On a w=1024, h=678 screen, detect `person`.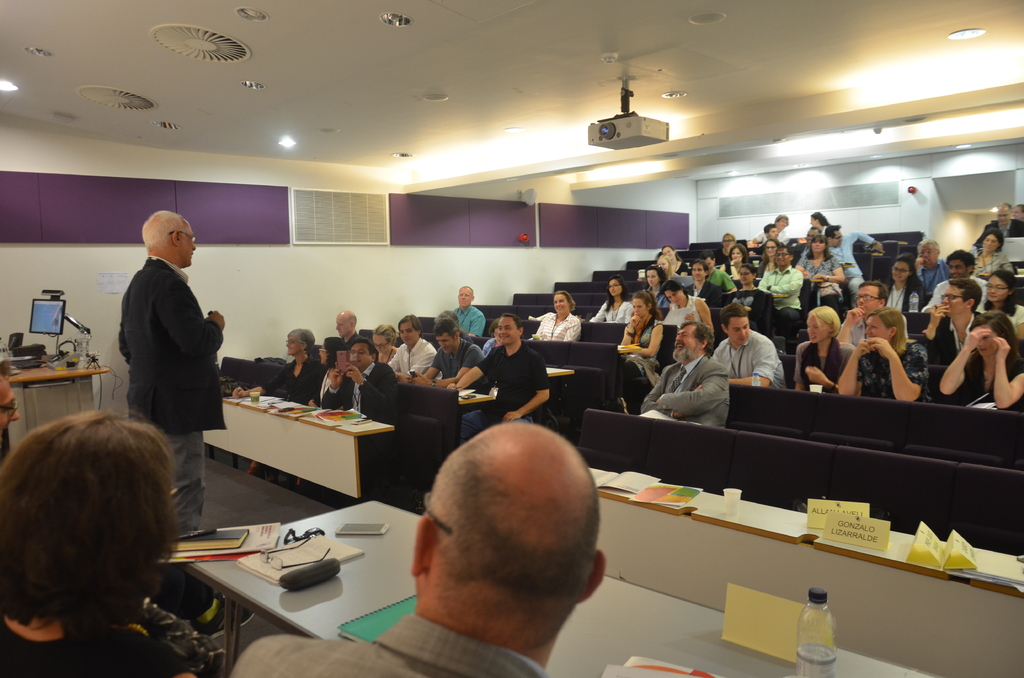
<region>797, 239, 842, 309</region>.
